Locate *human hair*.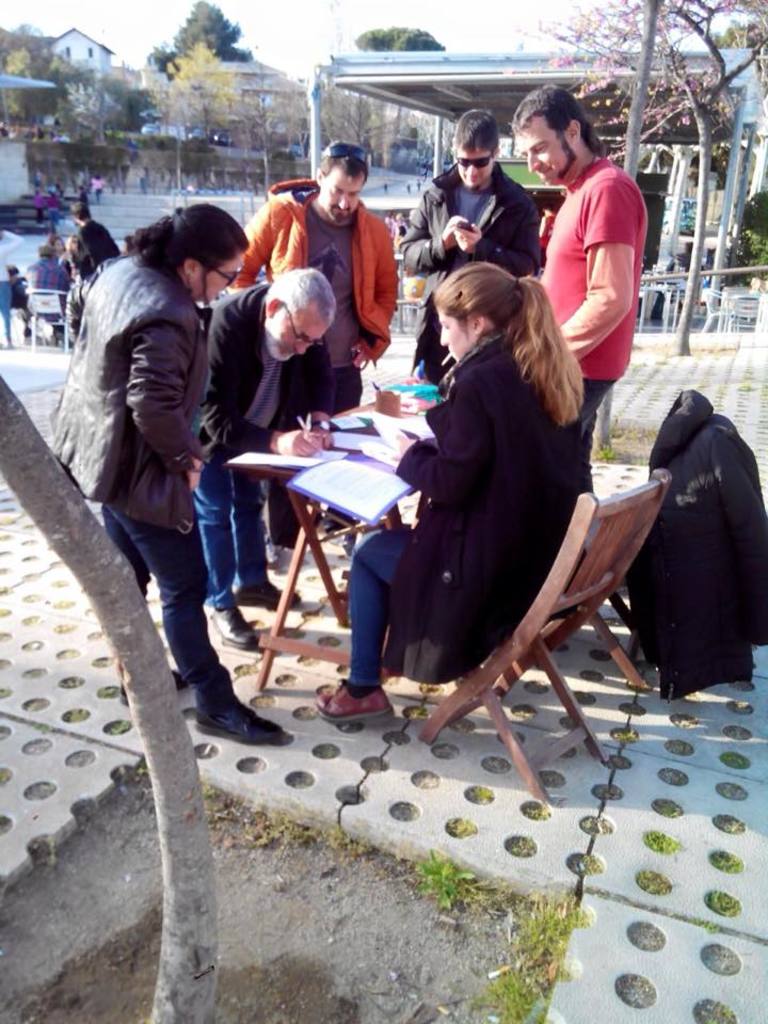
Bounding box: (x1=449, y1=108, x2=499, y2=163).
